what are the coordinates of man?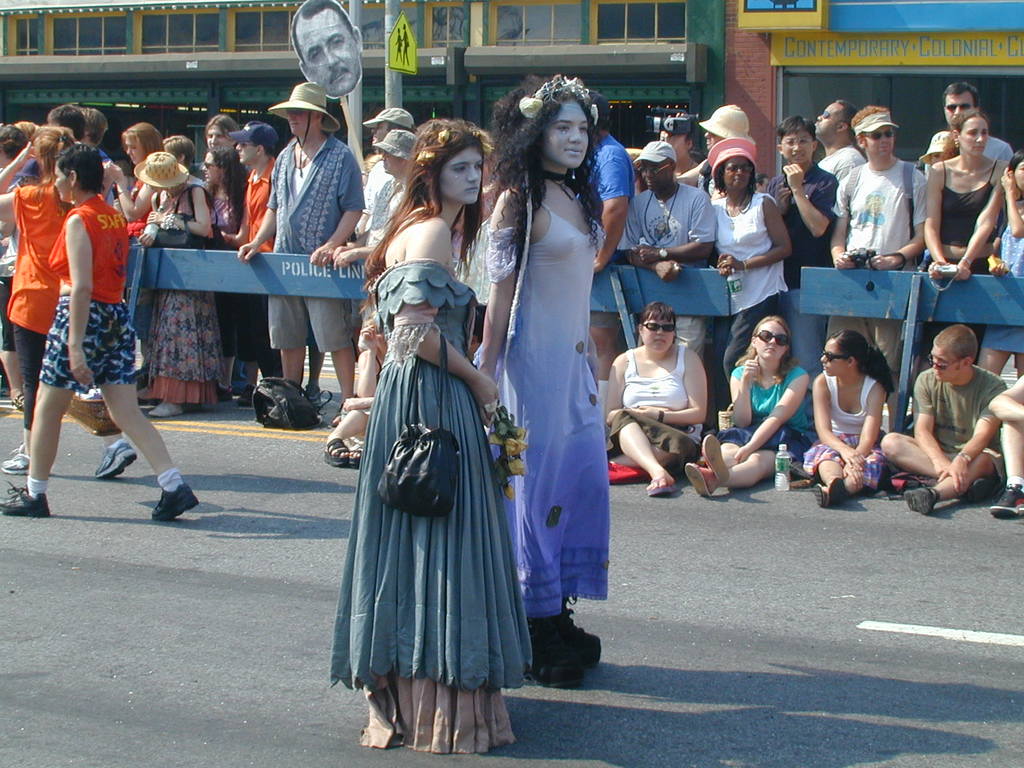
(624,140,715,362).
